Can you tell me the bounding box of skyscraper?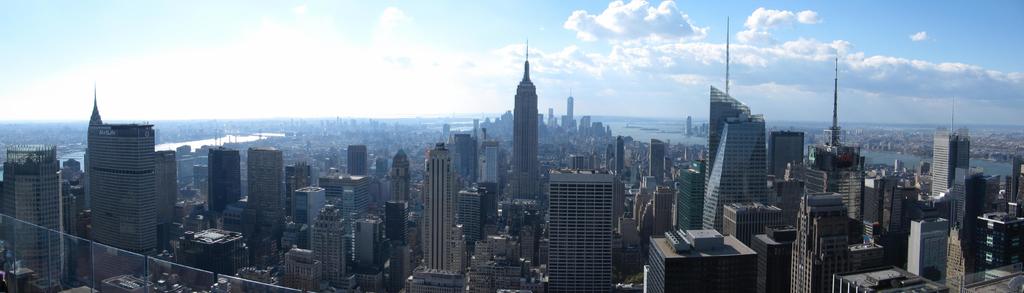
pyautogui.locateOnScreen(704, 88, 765, 228).
